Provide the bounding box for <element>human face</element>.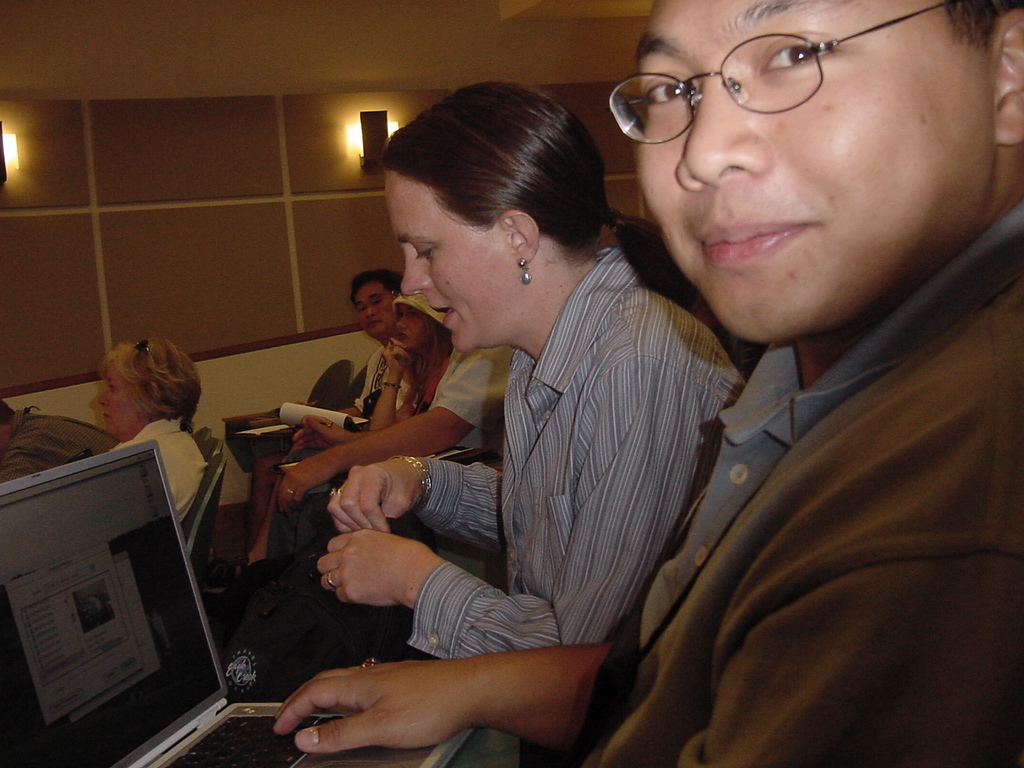
Rect(379, 163, 507, 351).
